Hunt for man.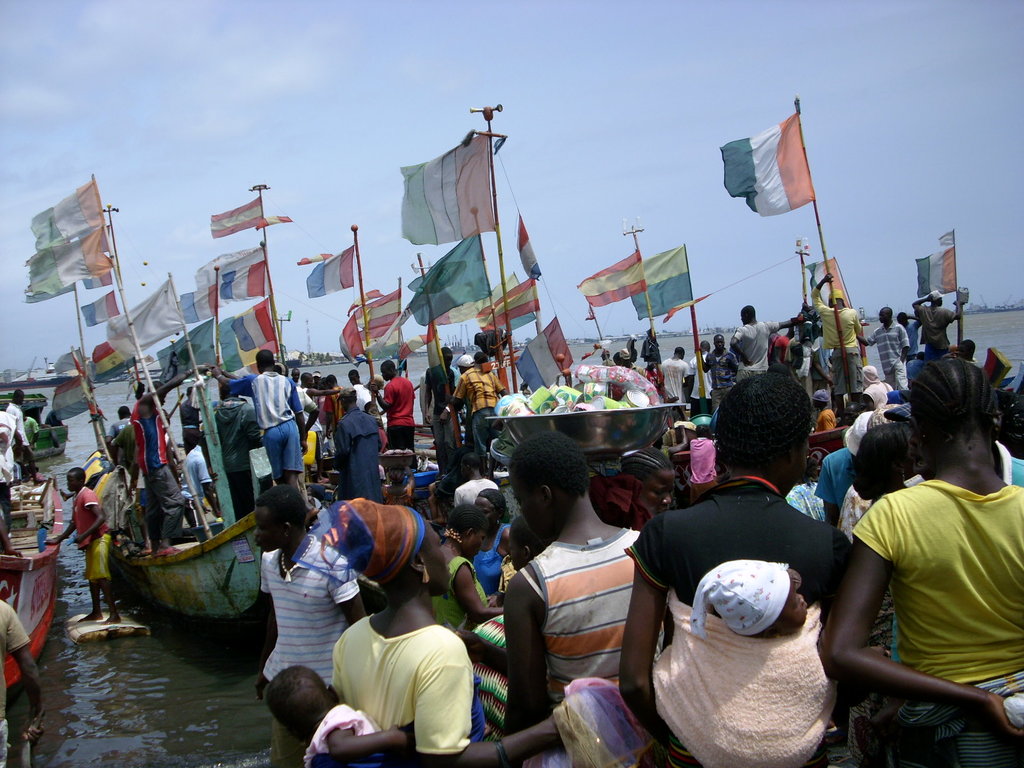
Hunted down at 320/373/341/442.
